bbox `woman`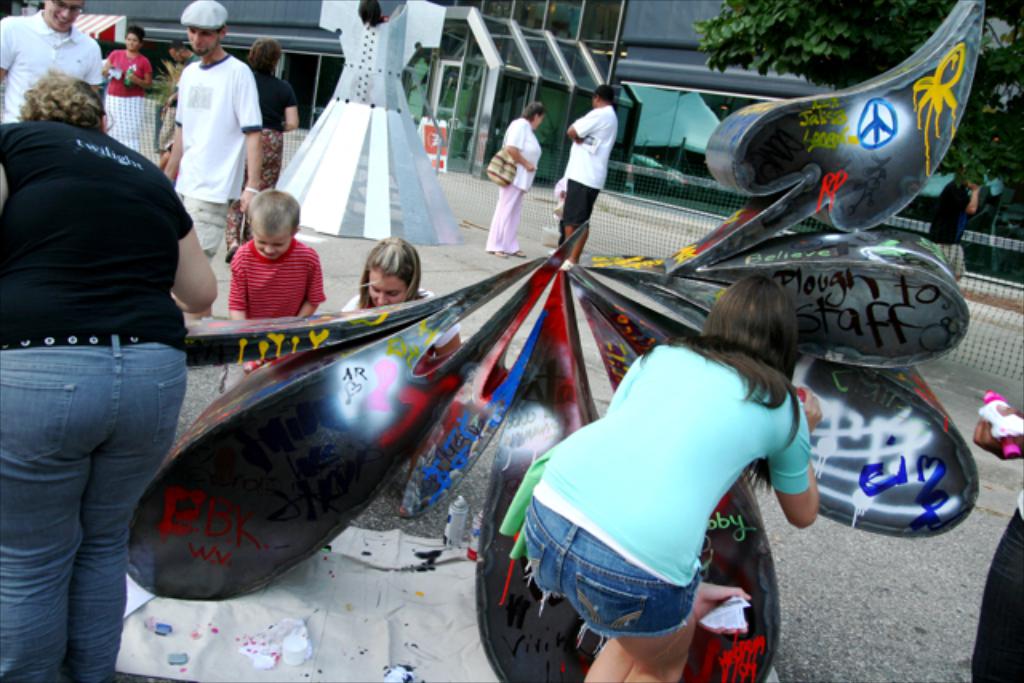
<region>482, 106, 546, 259</region>
